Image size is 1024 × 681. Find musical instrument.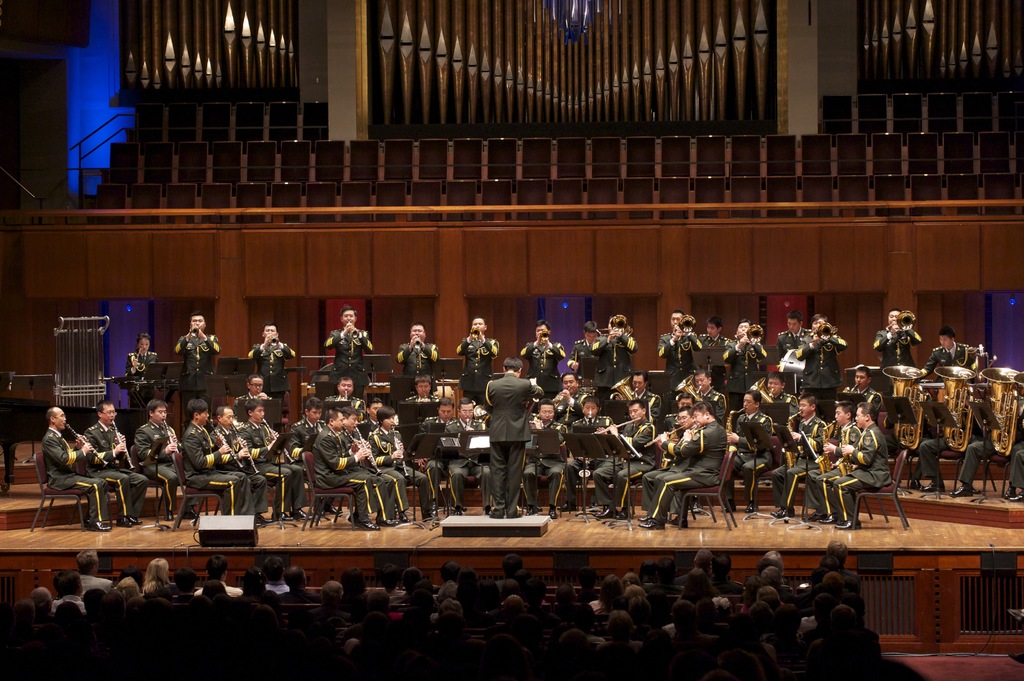
(left=310, top=413, right=324, bottom=444).
